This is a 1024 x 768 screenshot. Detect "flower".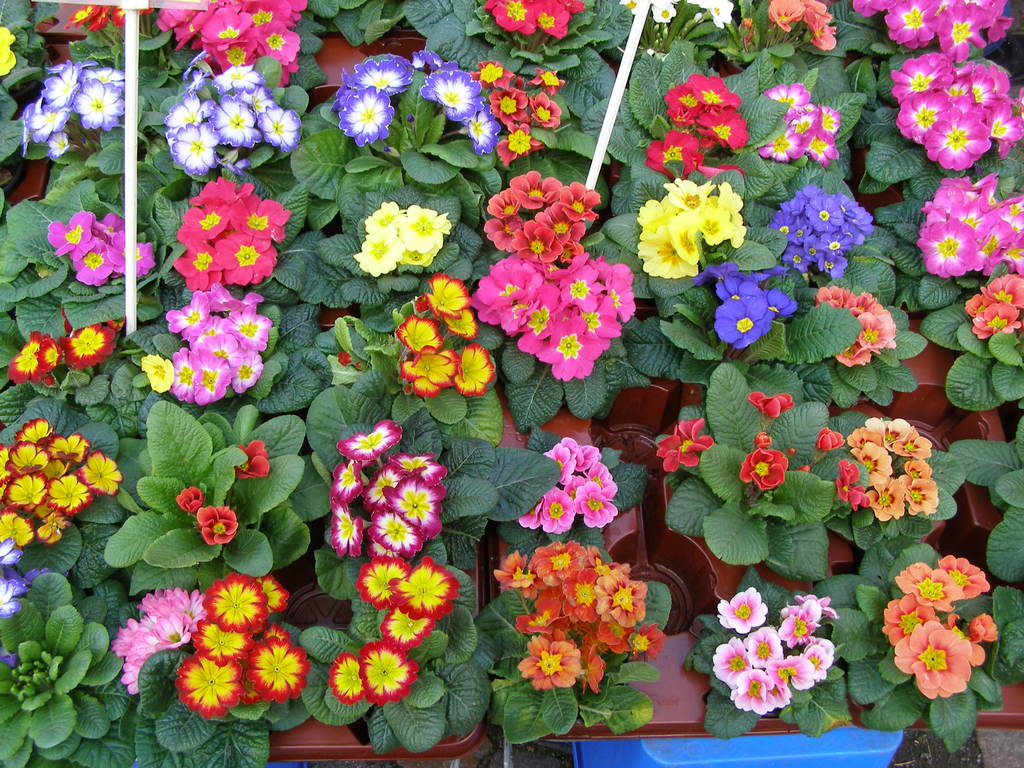
pyautogui.locateOnScreen(695, 258, 793, 349).
